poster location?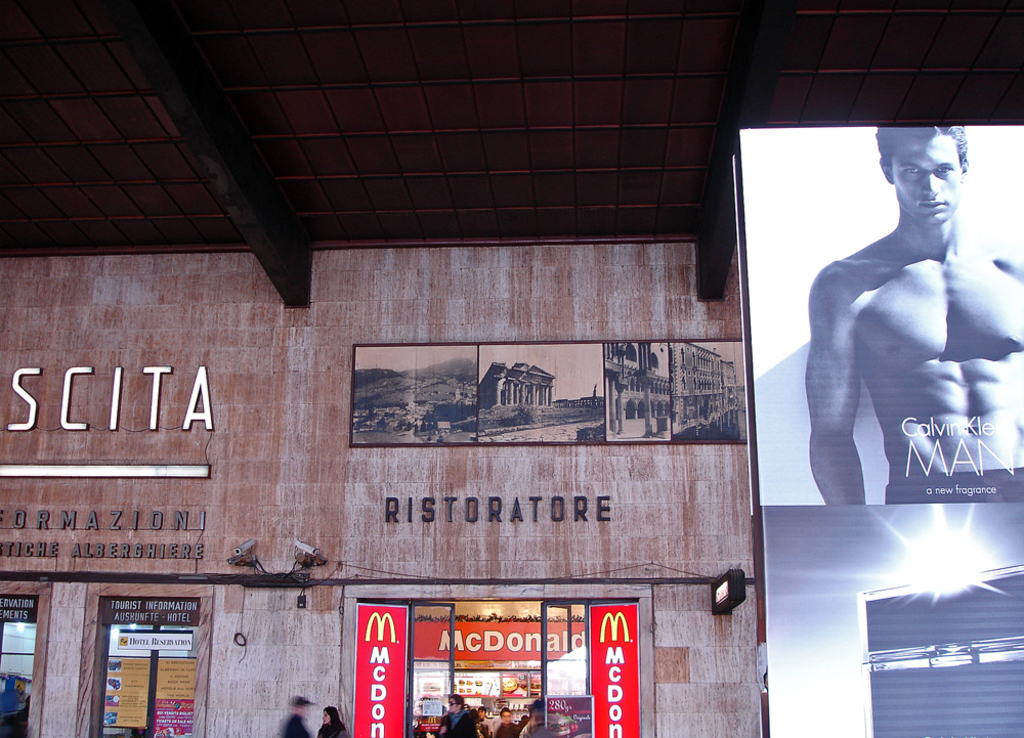
760/504/1023/737
